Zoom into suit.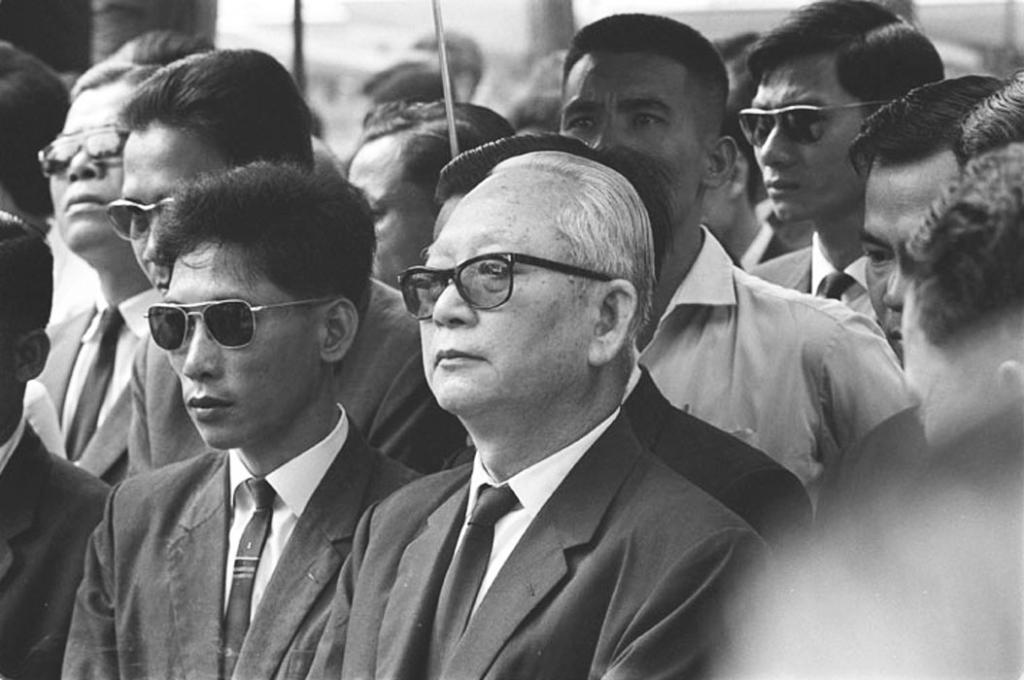
Zoom target: 430, 353, 814, 599.
